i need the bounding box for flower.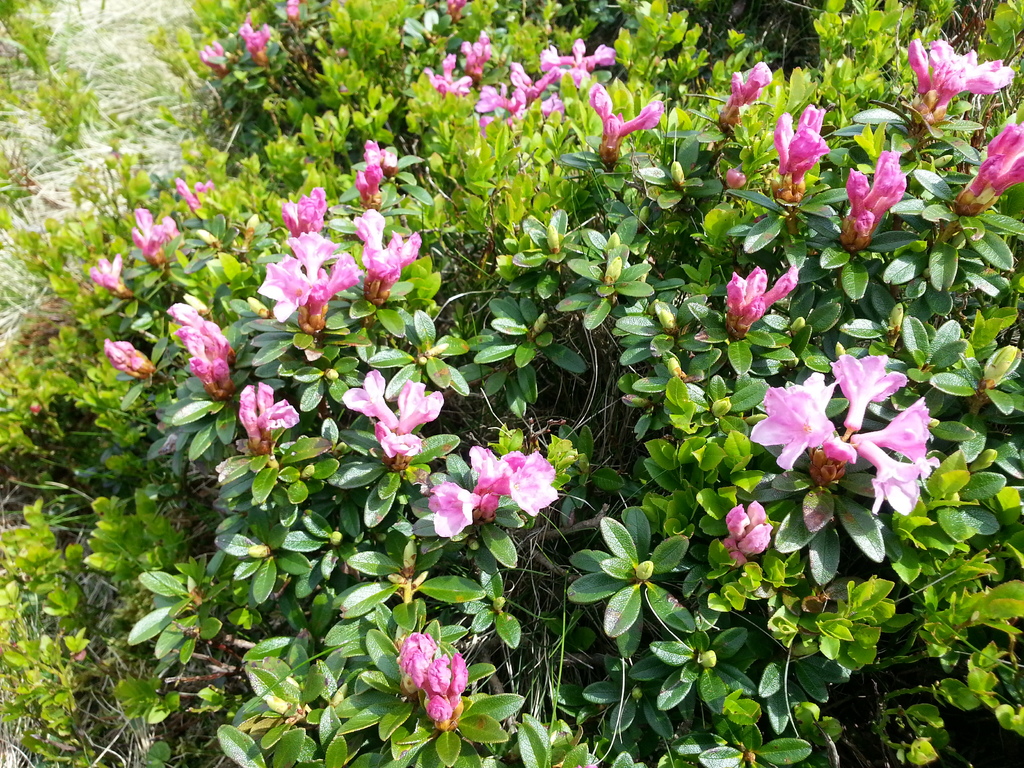
Here it is: 717:254:796:340.
